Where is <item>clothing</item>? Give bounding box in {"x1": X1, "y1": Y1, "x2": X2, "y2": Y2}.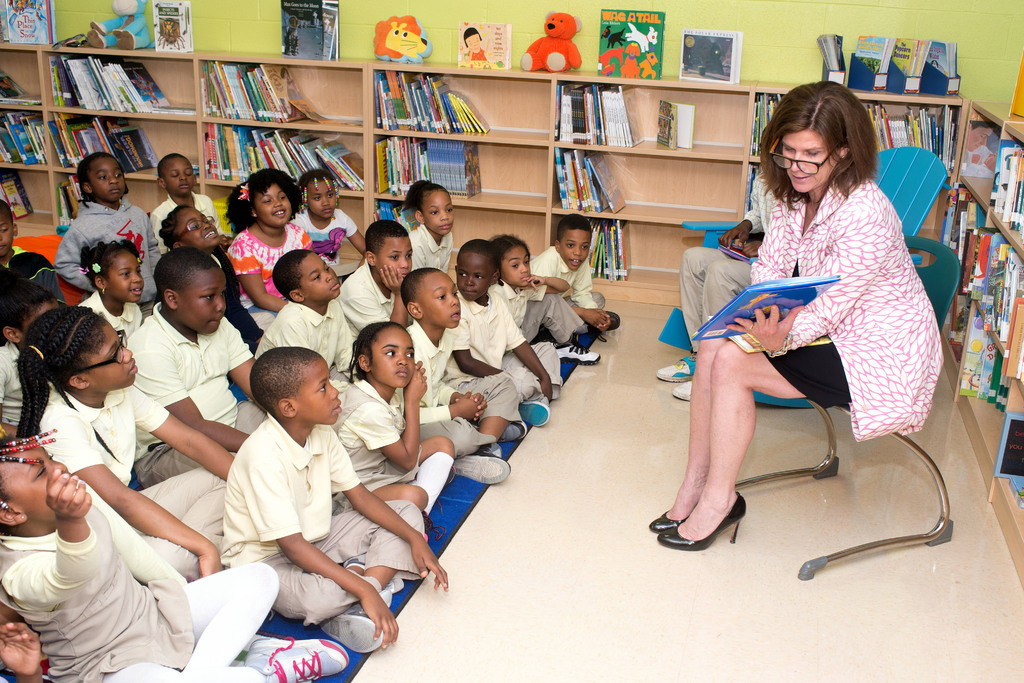
{"x1": 687, "y1": 137, "x2": 941, "y2": 469}.
